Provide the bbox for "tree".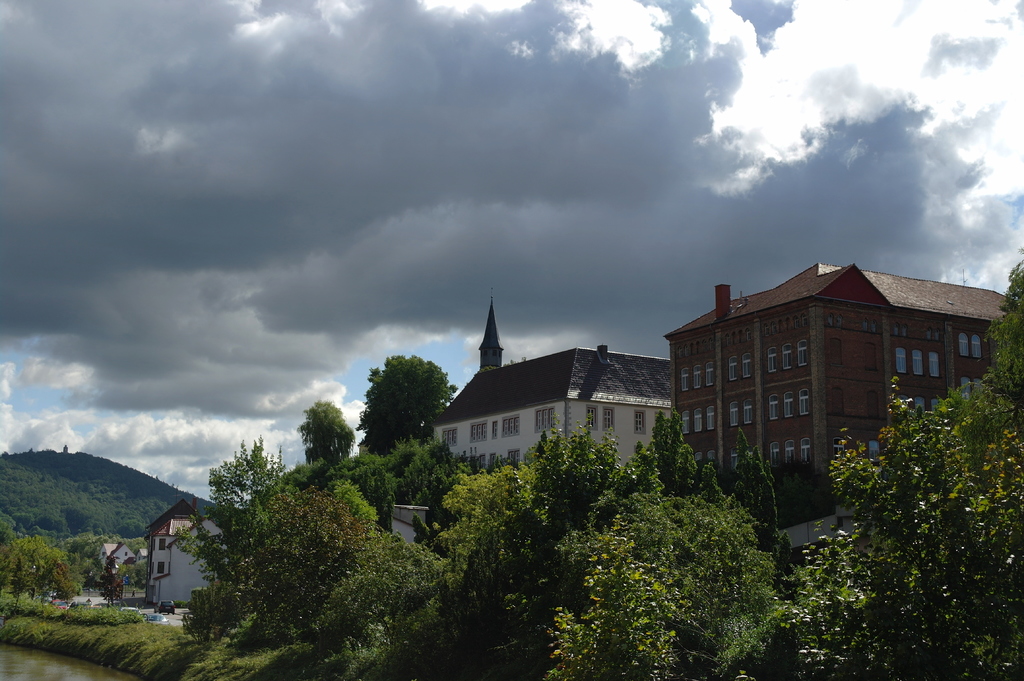
locate(0, 532, 71, 603).
